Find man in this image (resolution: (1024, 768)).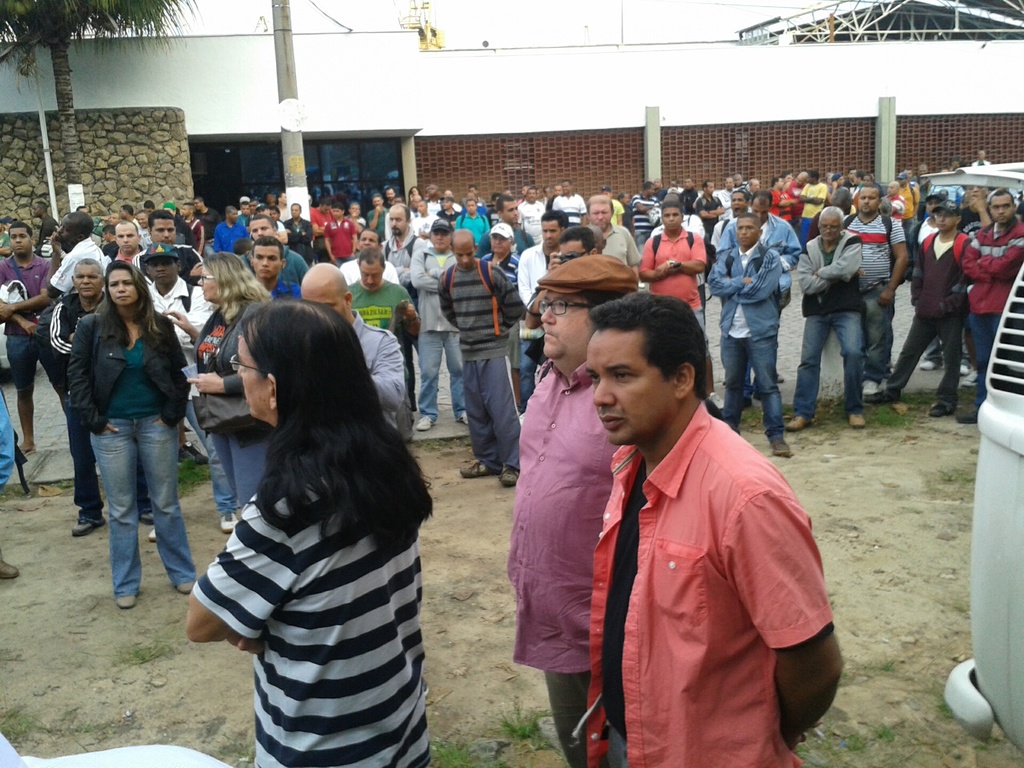
box=[438, 228, 524, 493].
